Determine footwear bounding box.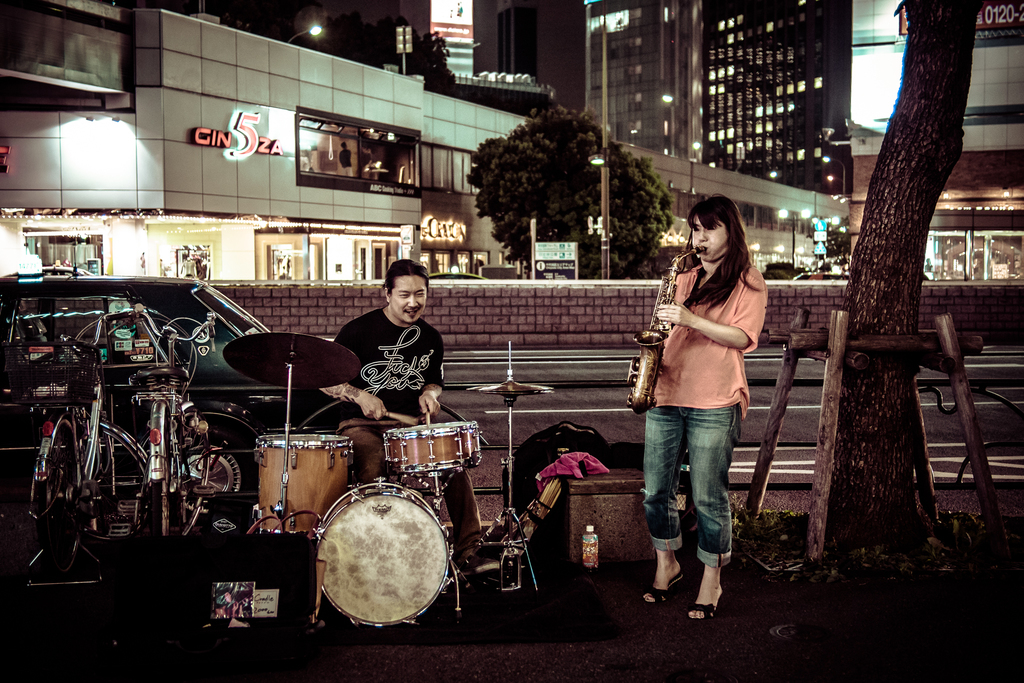
Determined: [left=644, top=575, right=683, bottom=605].
